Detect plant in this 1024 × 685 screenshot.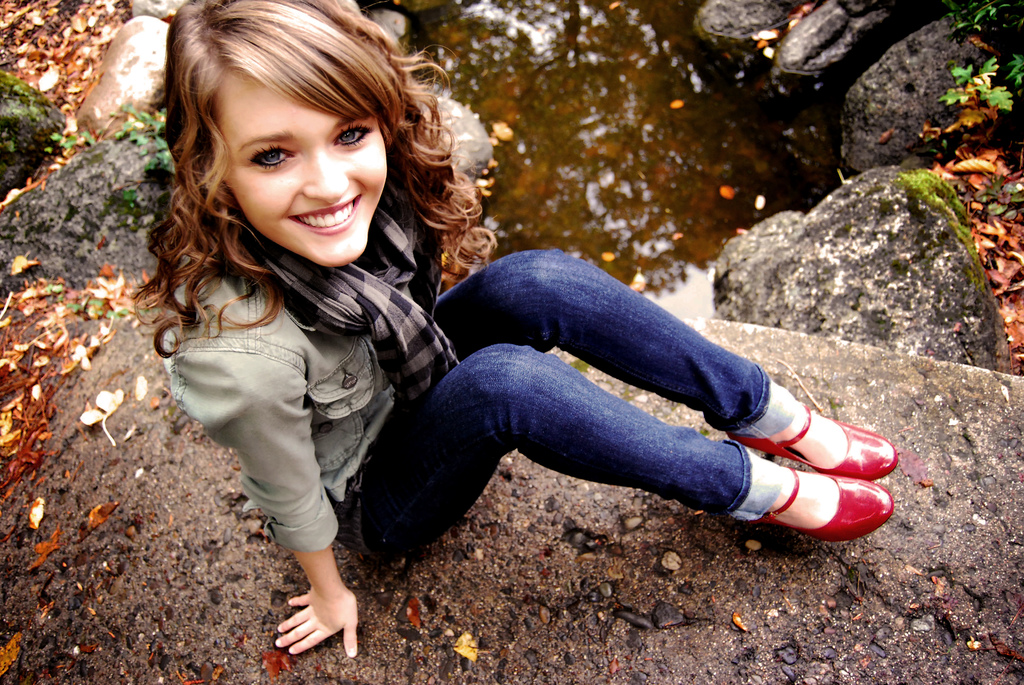
Detection: (0, 61, 53, 155).
